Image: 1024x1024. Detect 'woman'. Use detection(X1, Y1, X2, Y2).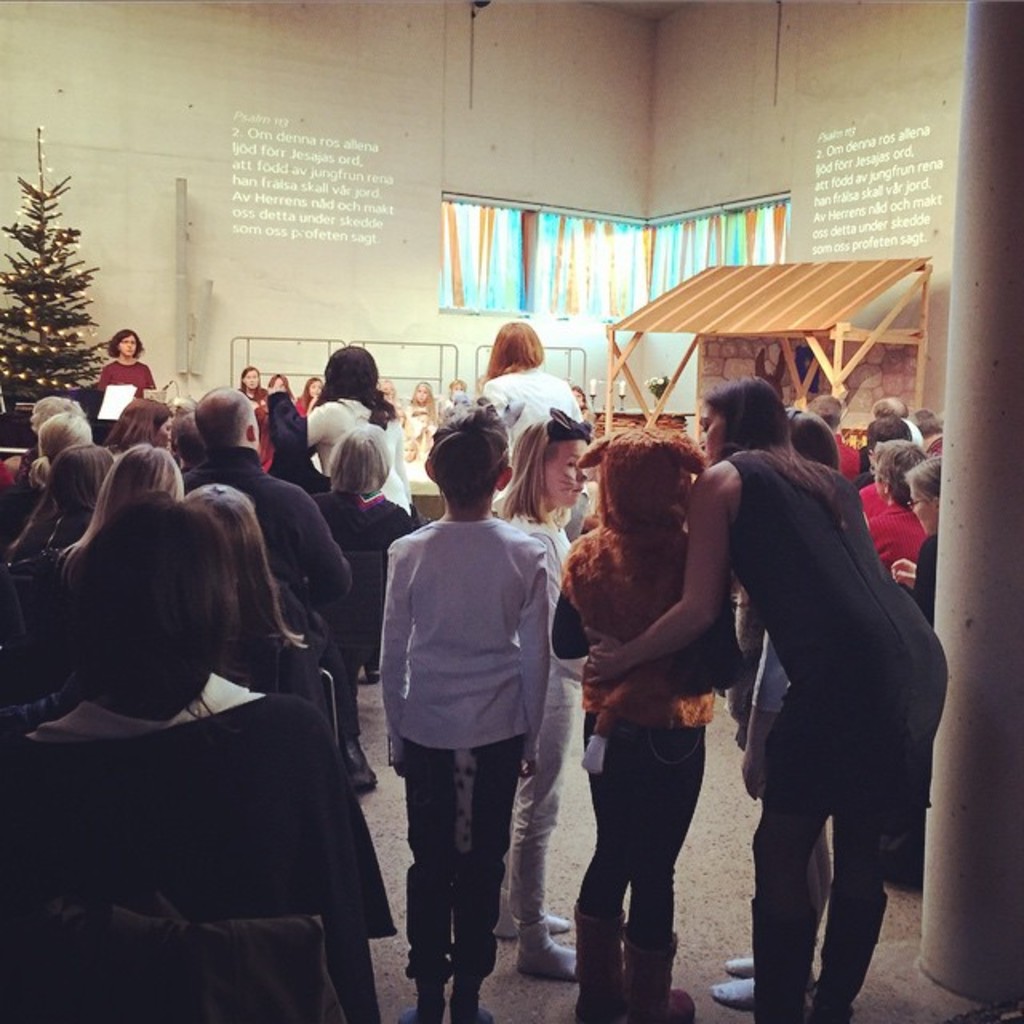
detection(181, 472, 334, 714).
